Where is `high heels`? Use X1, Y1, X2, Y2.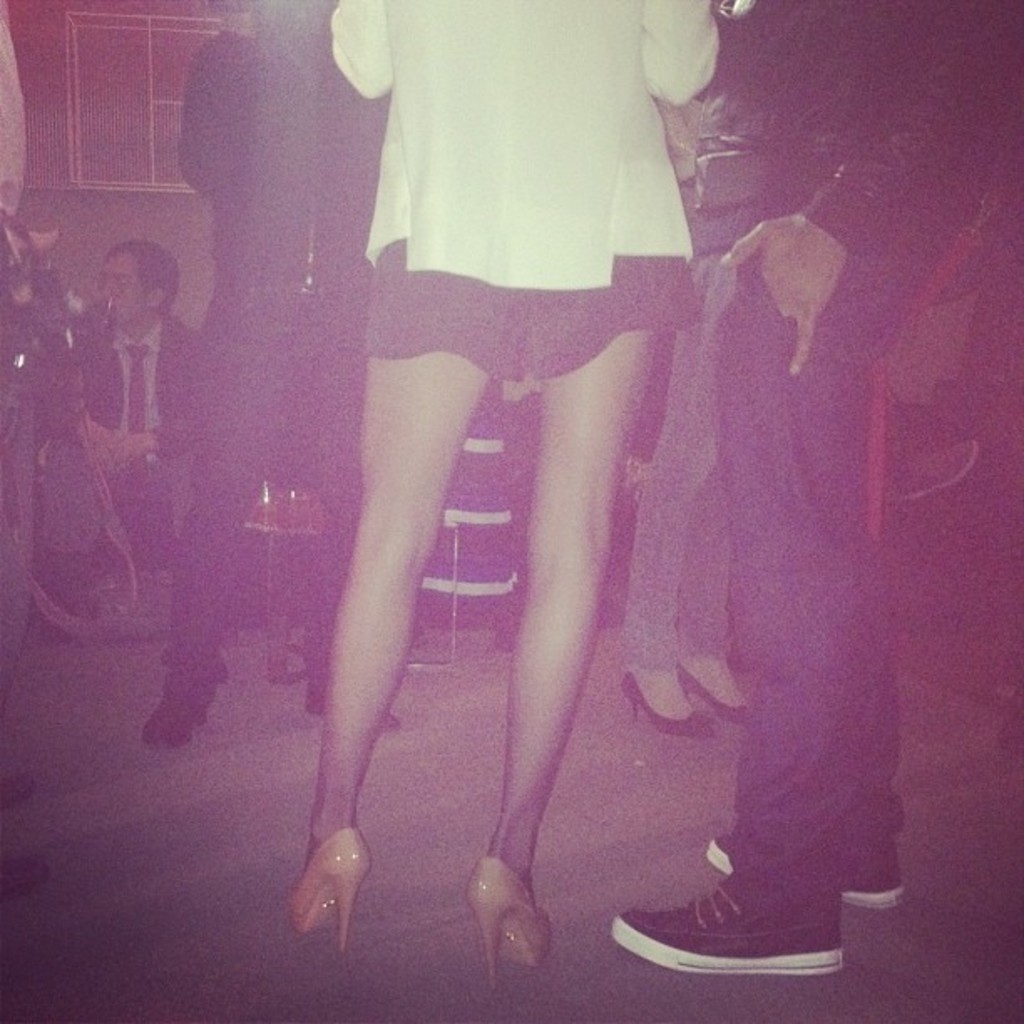
621, 666, 716, 740.
